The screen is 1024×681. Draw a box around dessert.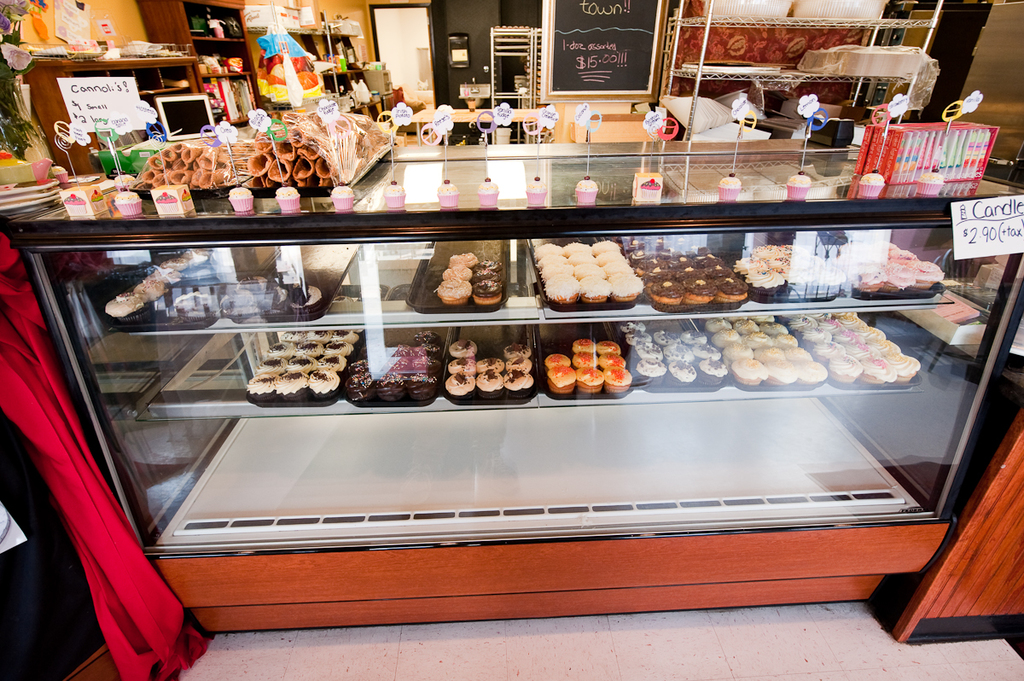
(826,353,859,381).
